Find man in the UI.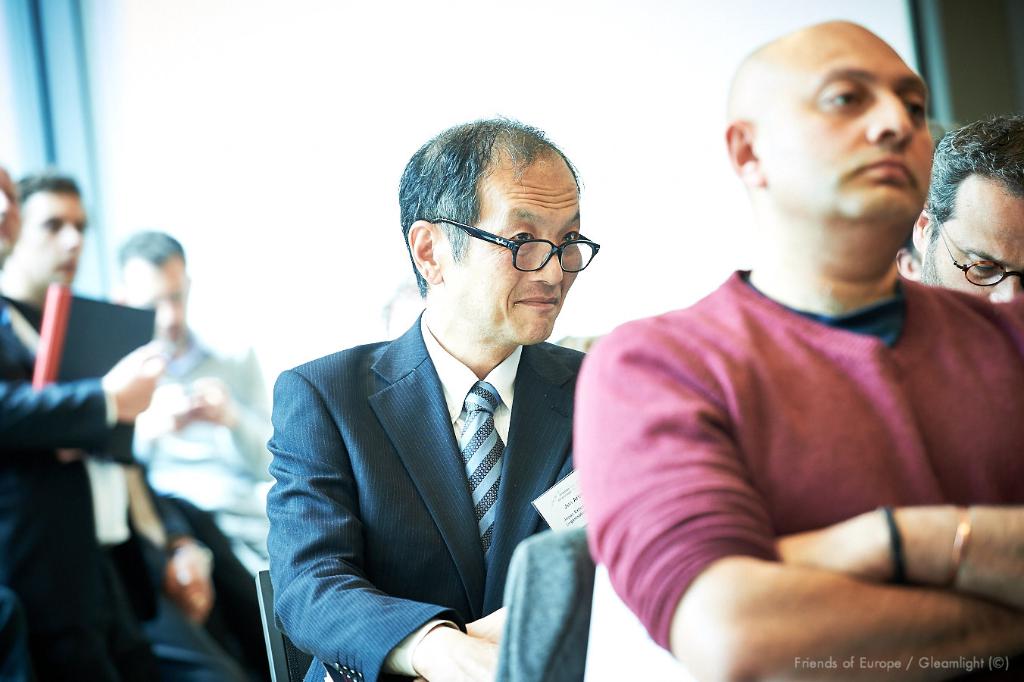
UI element at [x1=573, y1=19, x2=1023, y2=681].
